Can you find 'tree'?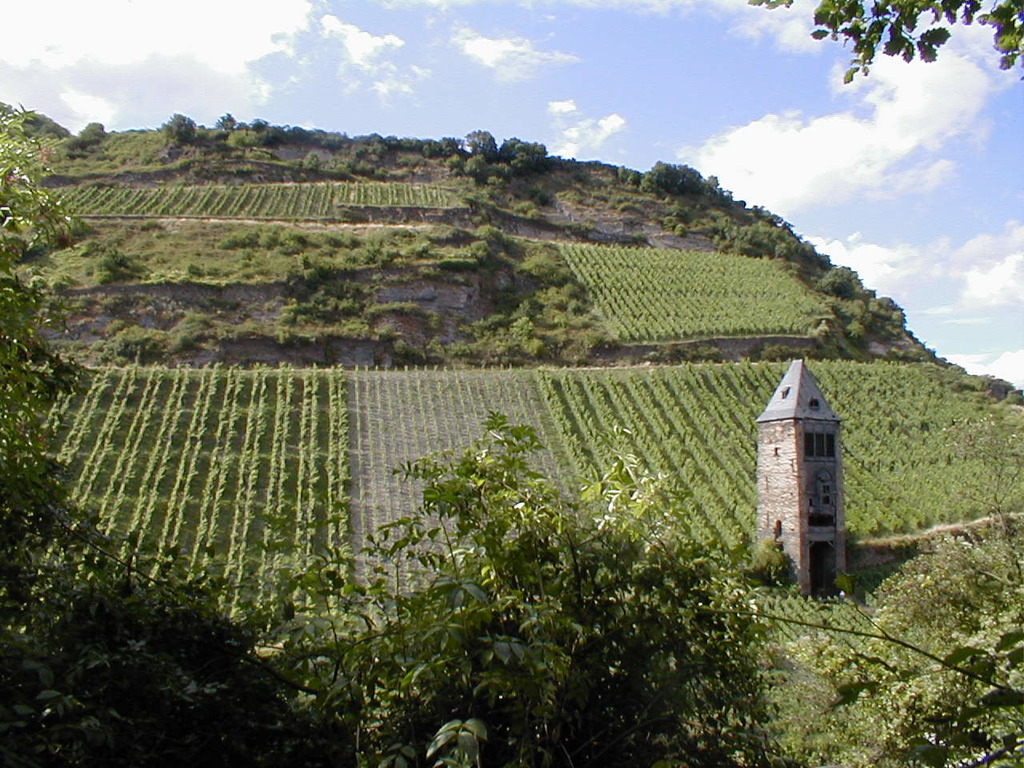
Yes, bounding box: 0:102:348:767.
